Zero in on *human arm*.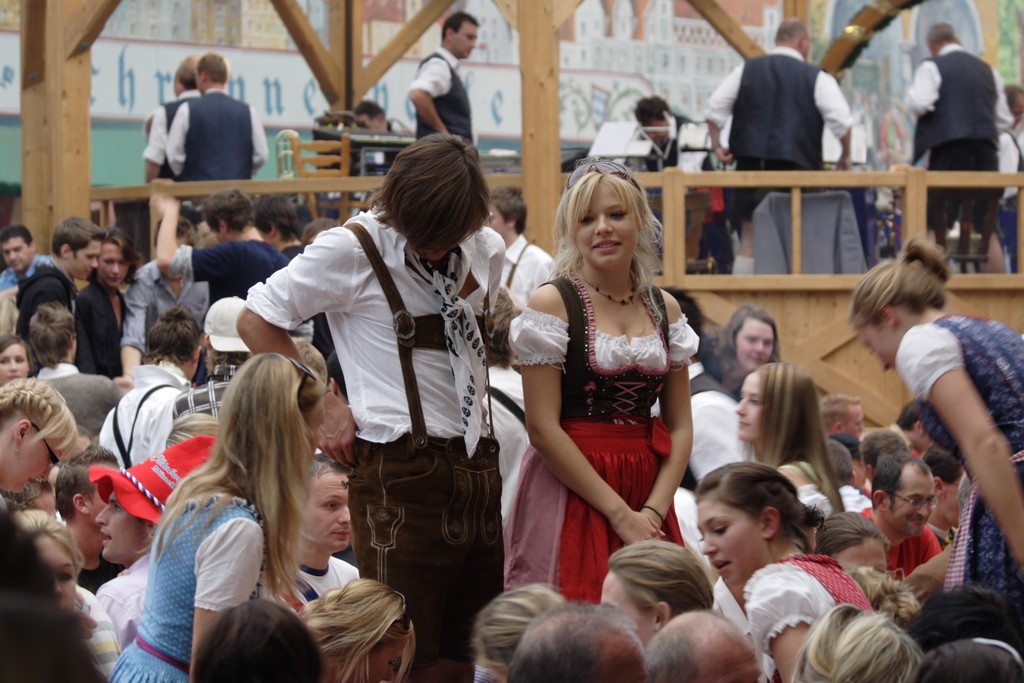
Zeroed in: 903:58:938:113.
